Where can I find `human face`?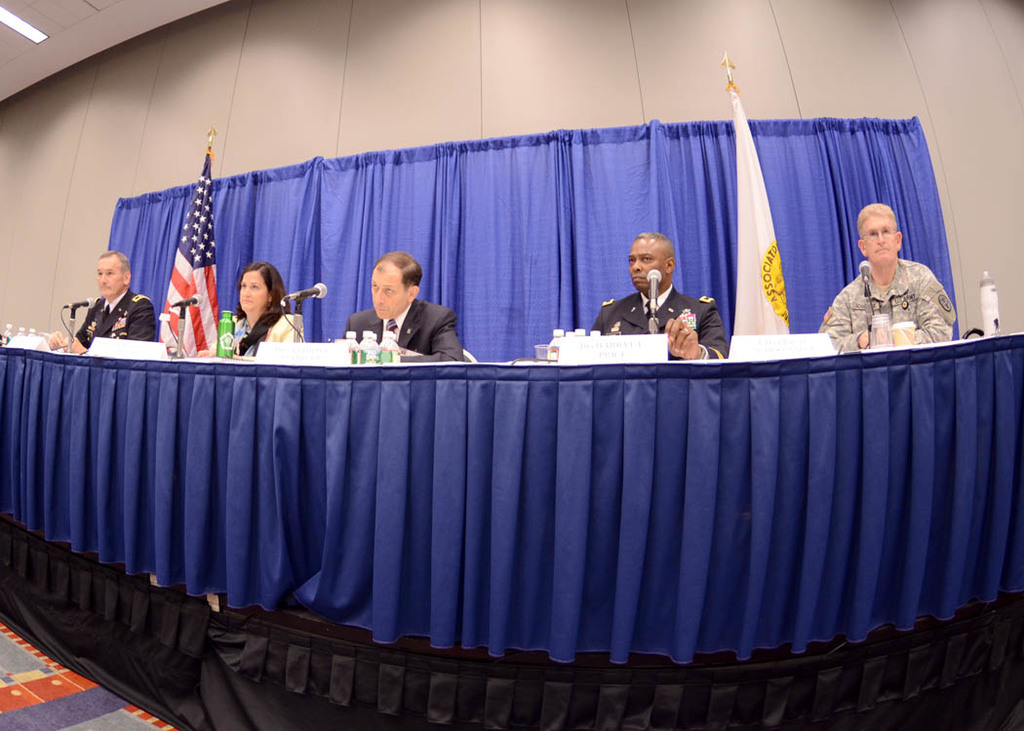
You can find it at 97:254:128:296.
